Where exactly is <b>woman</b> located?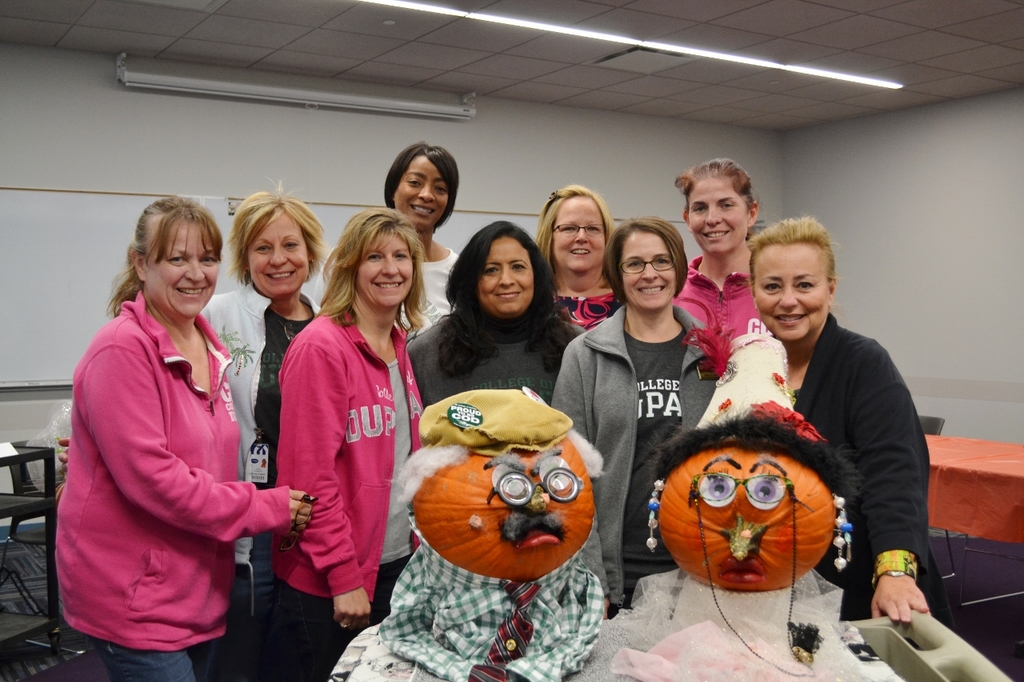
Its bounding box is region(188, 190, 330, 681).
